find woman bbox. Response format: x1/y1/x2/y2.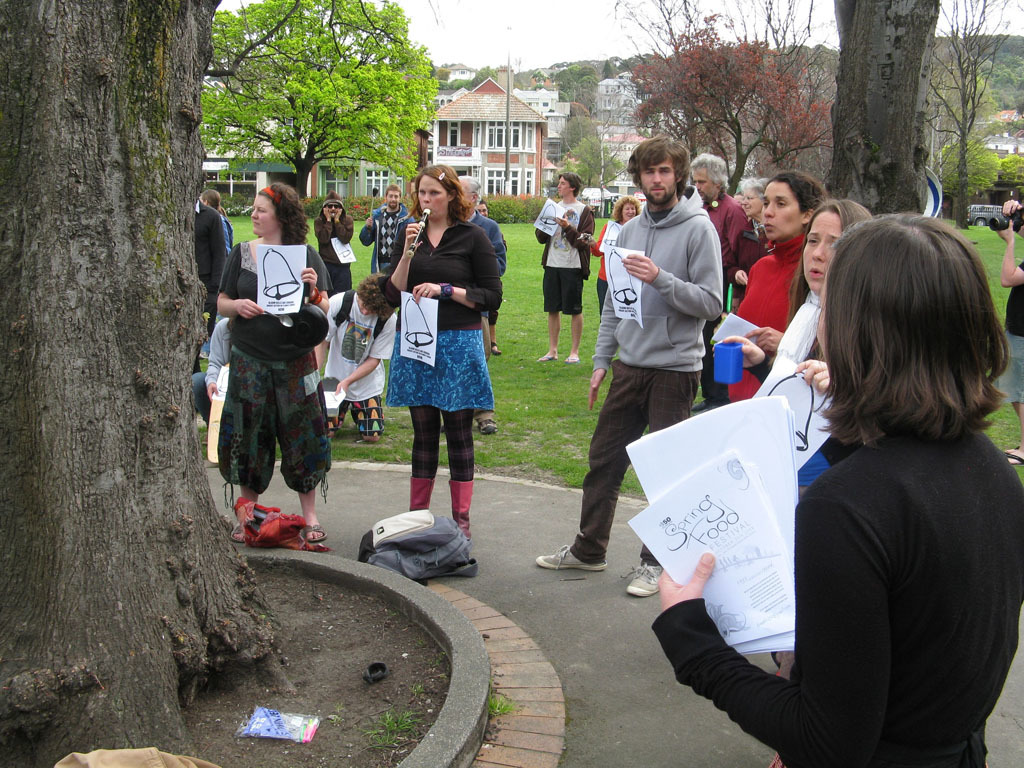
389/164/505/535.
